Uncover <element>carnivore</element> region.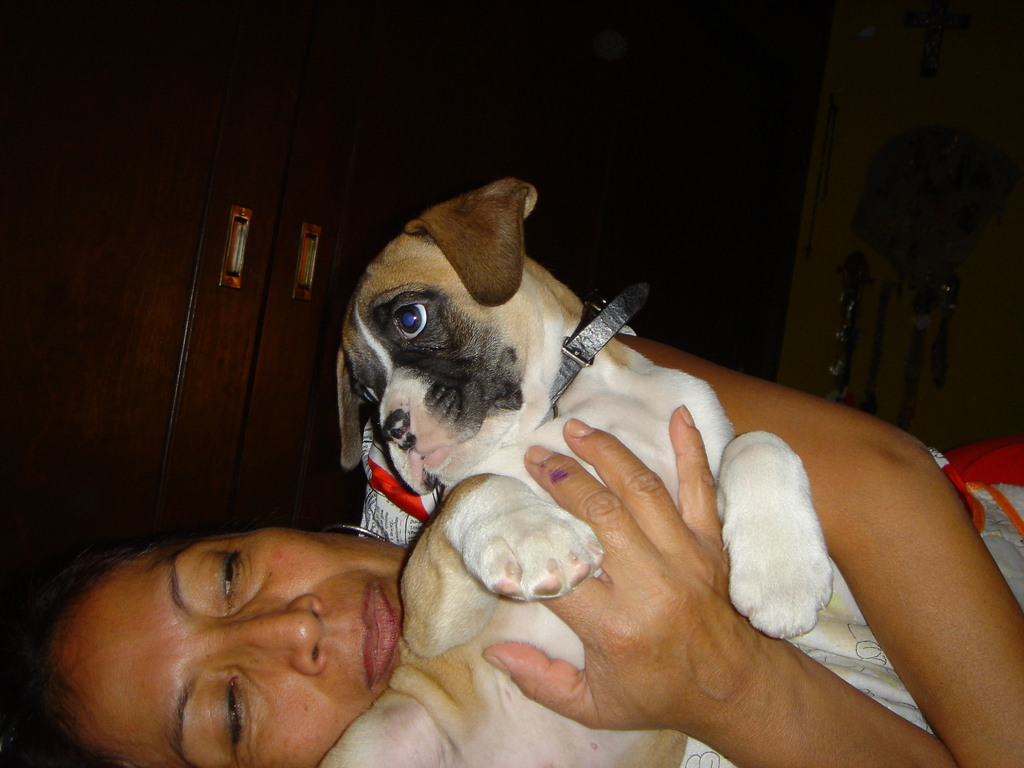
Uncovered: locate(329, 166, 829, 767).
